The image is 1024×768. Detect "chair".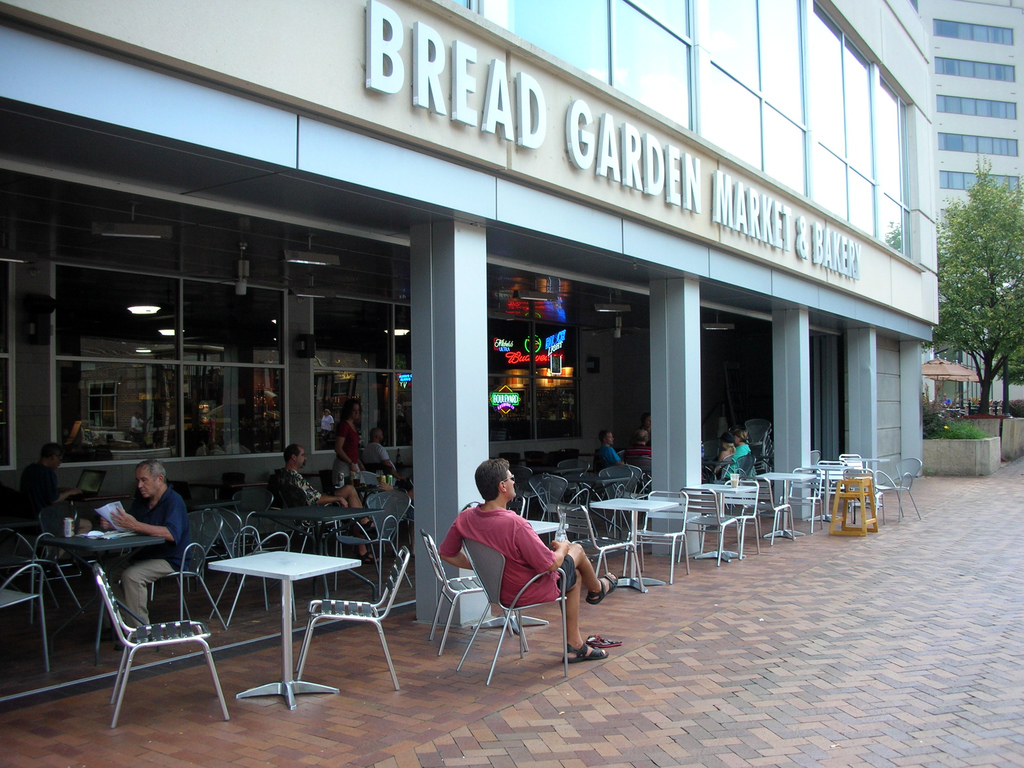
Detection: box(599, 468, 639, 529).
